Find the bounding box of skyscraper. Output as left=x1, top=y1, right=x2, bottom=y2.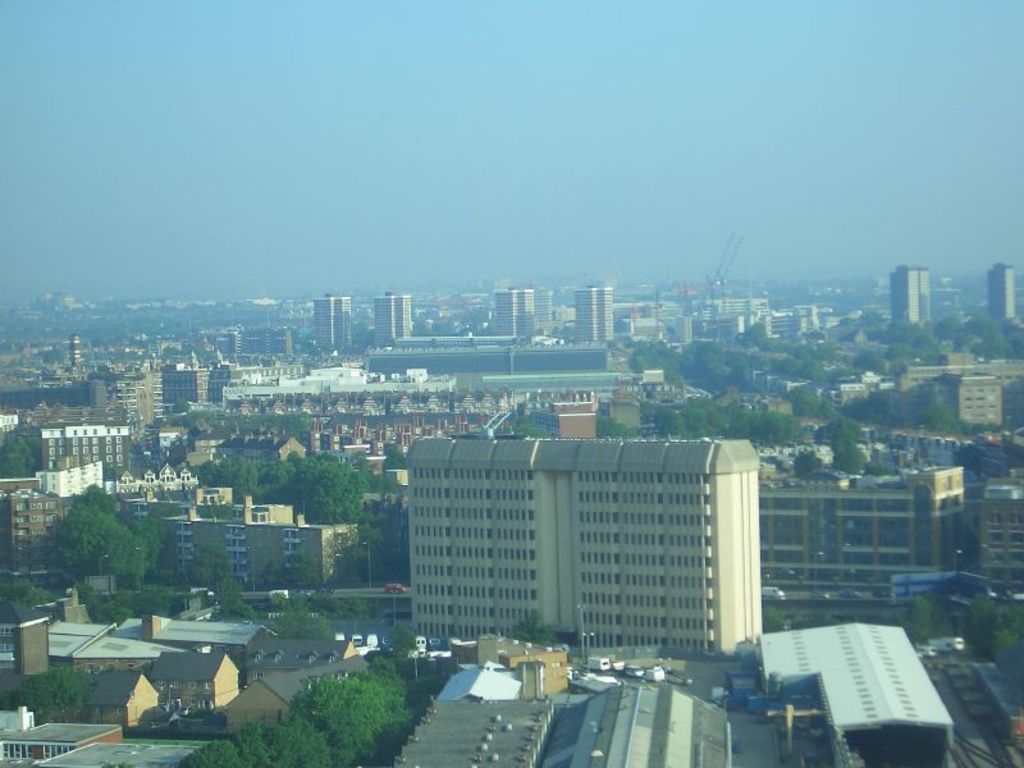
left=497, top=287, right=535, bottom=342.
